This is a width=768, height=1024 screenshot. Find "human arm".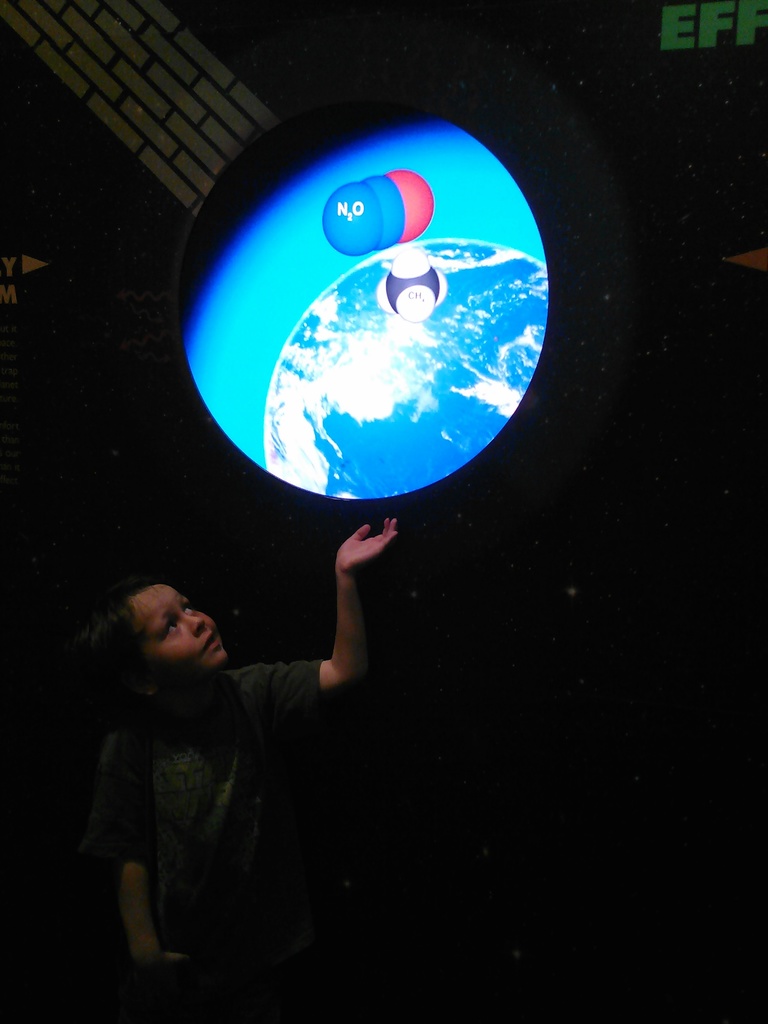
Bounding box: box(244, 563, 407, 733).
